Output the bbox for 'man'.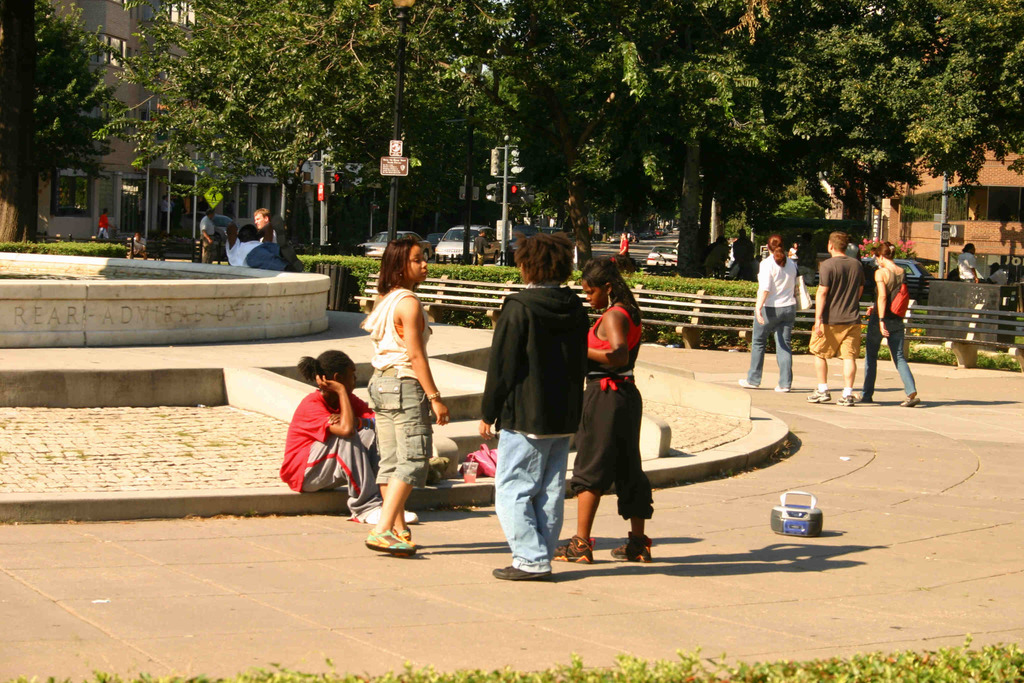
249/204/283/238.
